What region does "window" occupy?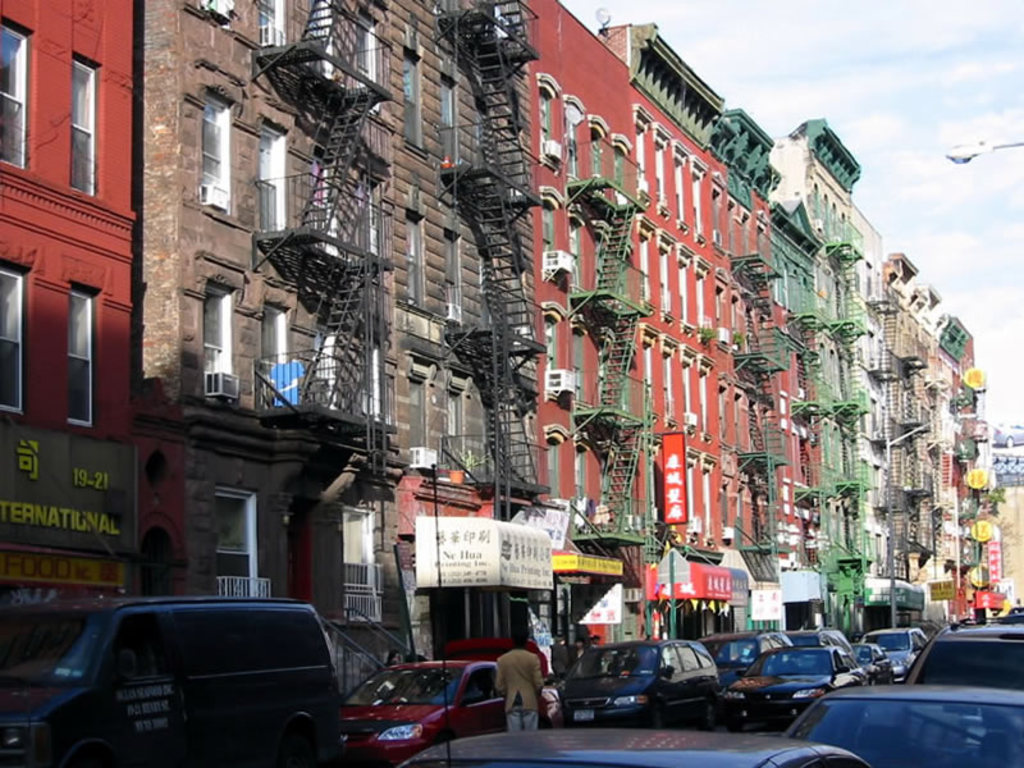
left=257, top=296, right=291, bottom=426.
